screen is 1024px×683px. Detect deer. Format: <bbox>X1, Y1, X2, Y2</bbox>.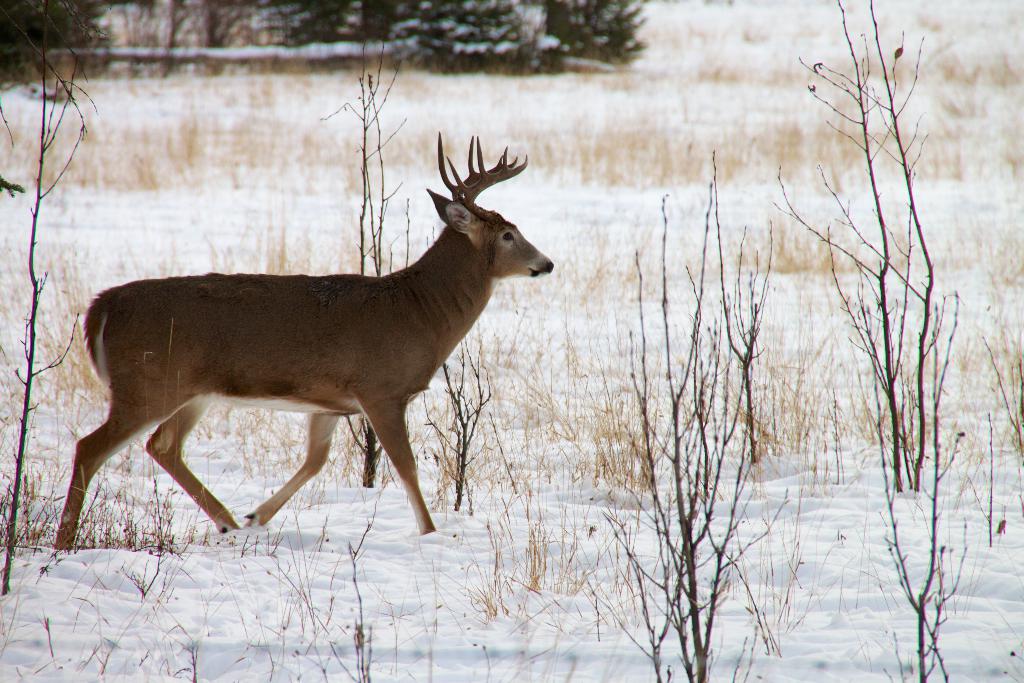
<bbox>54, 131, 559, 550</bbox>.
